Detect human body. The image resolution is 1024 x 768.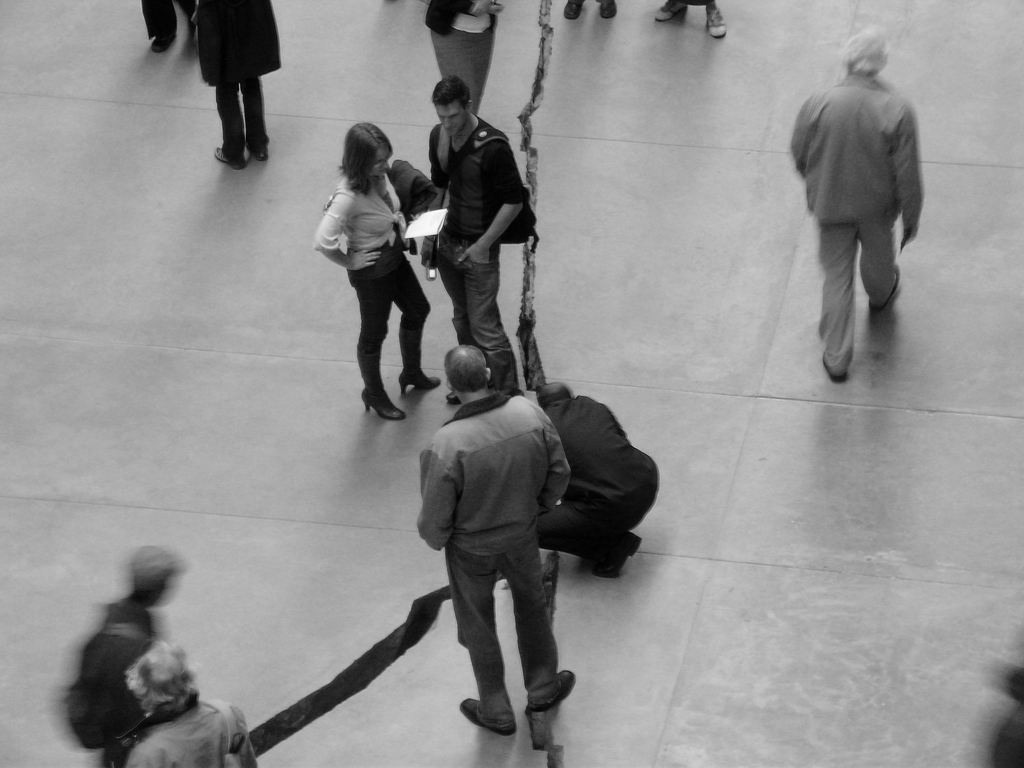
{"left": 427, "top": 114, "right": 526, "bottom": 406}.
